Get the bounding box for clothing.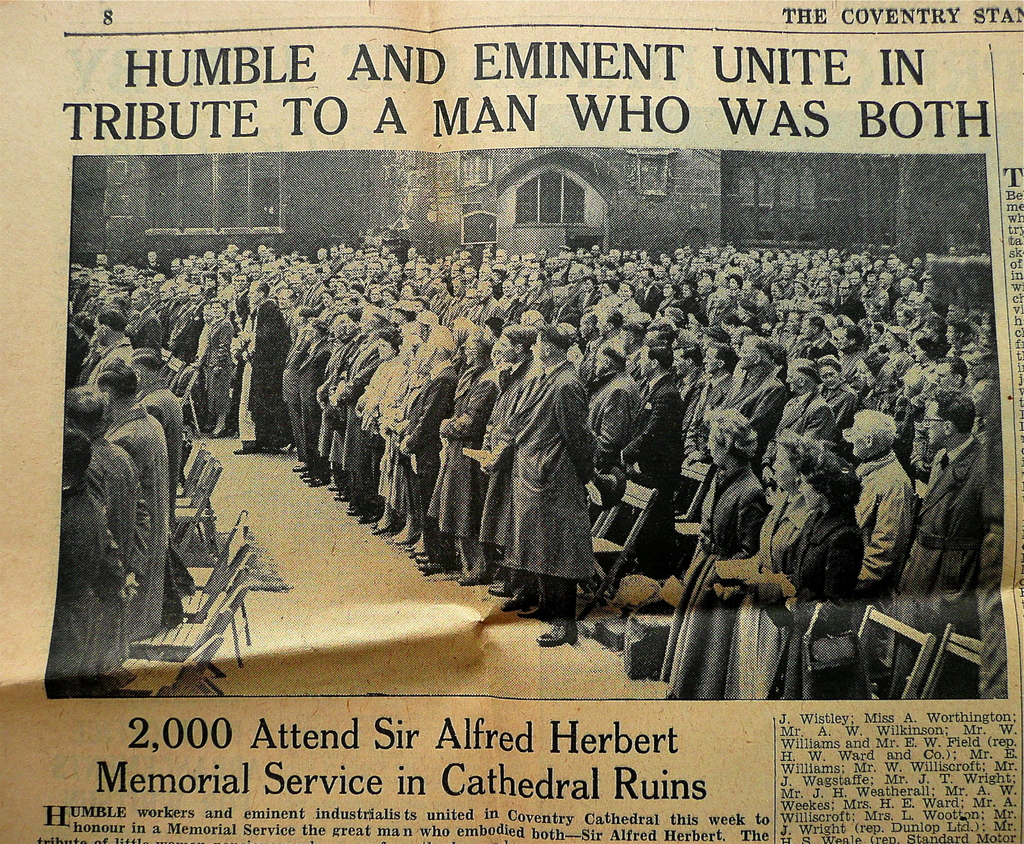
box(863, 342, 904, 393).
